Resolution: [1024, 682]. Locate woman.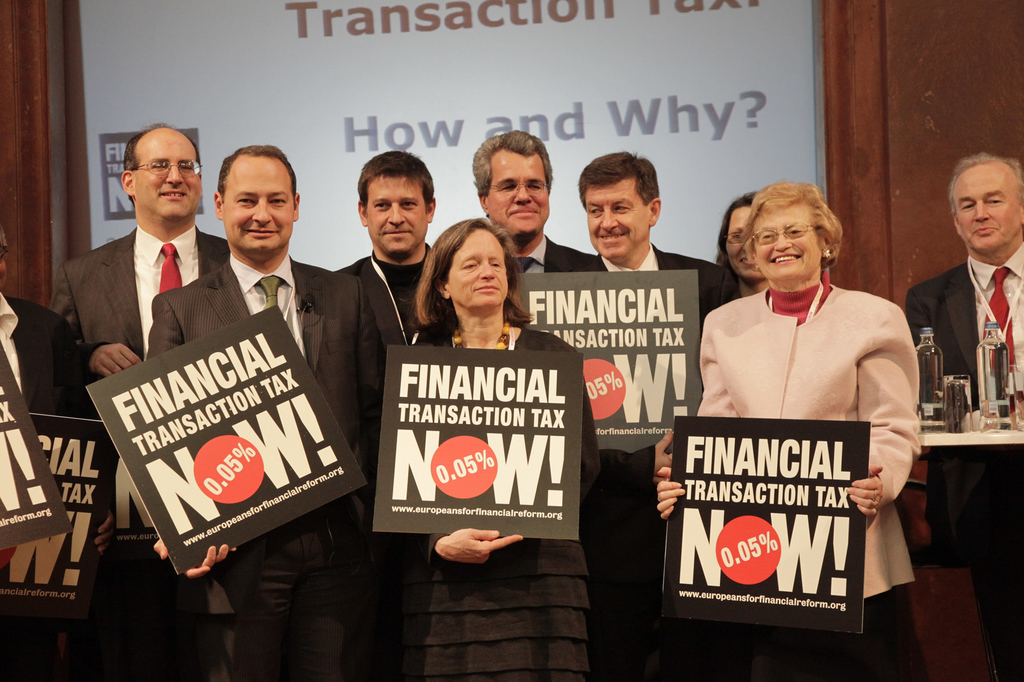
bbox=[410, 214, 602, 681].
